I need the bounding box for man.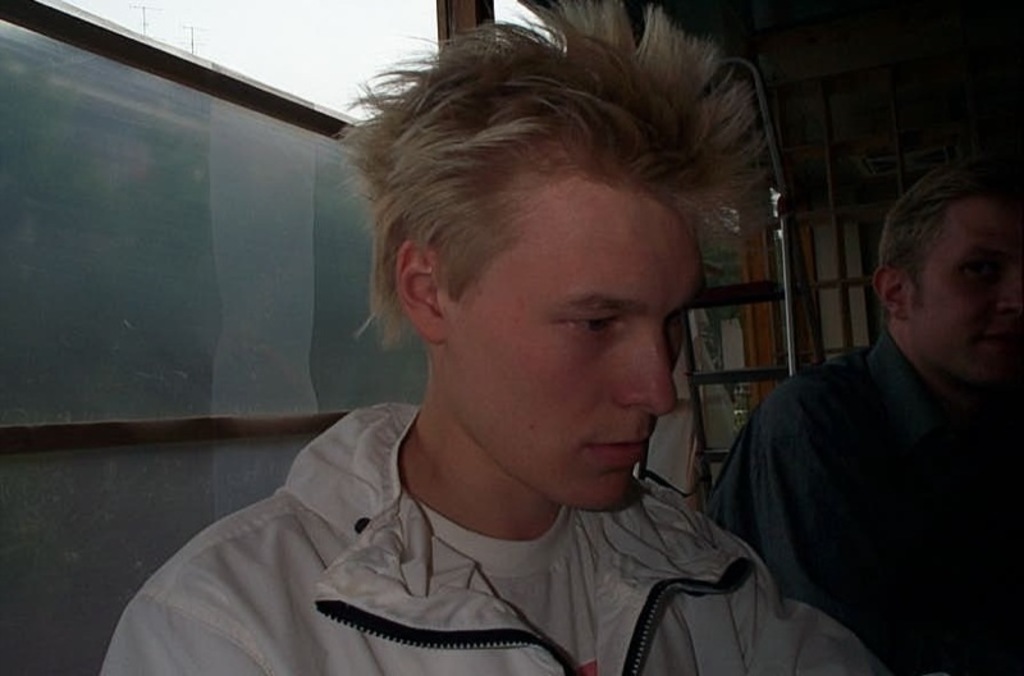
Here it is: 95/0/891/675.
